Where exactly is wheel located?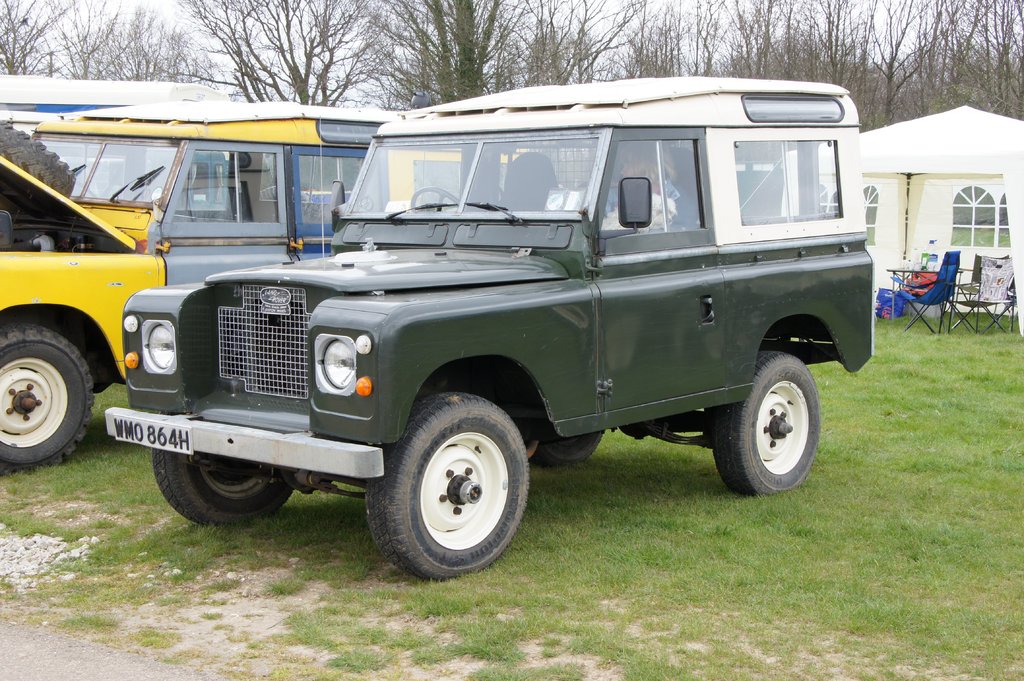
Its bounding box is [left=152, top=449, right=296, bottom=525].
